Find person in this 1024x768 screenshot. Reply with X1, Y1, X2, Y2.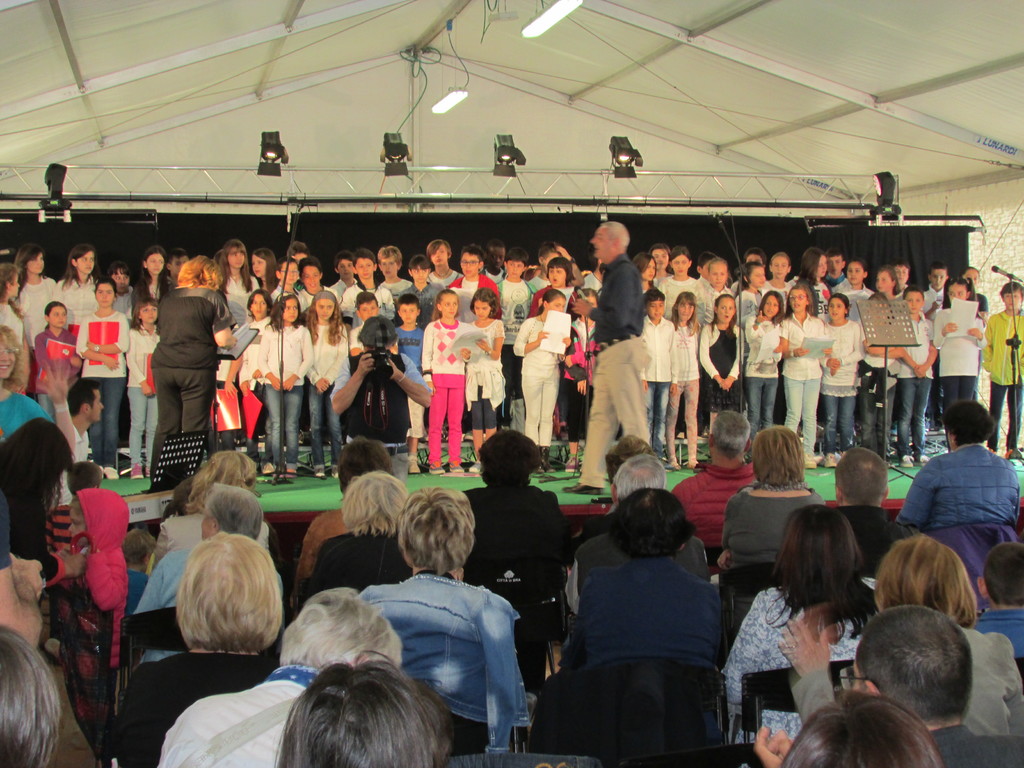
721, 426, 827, 568.
